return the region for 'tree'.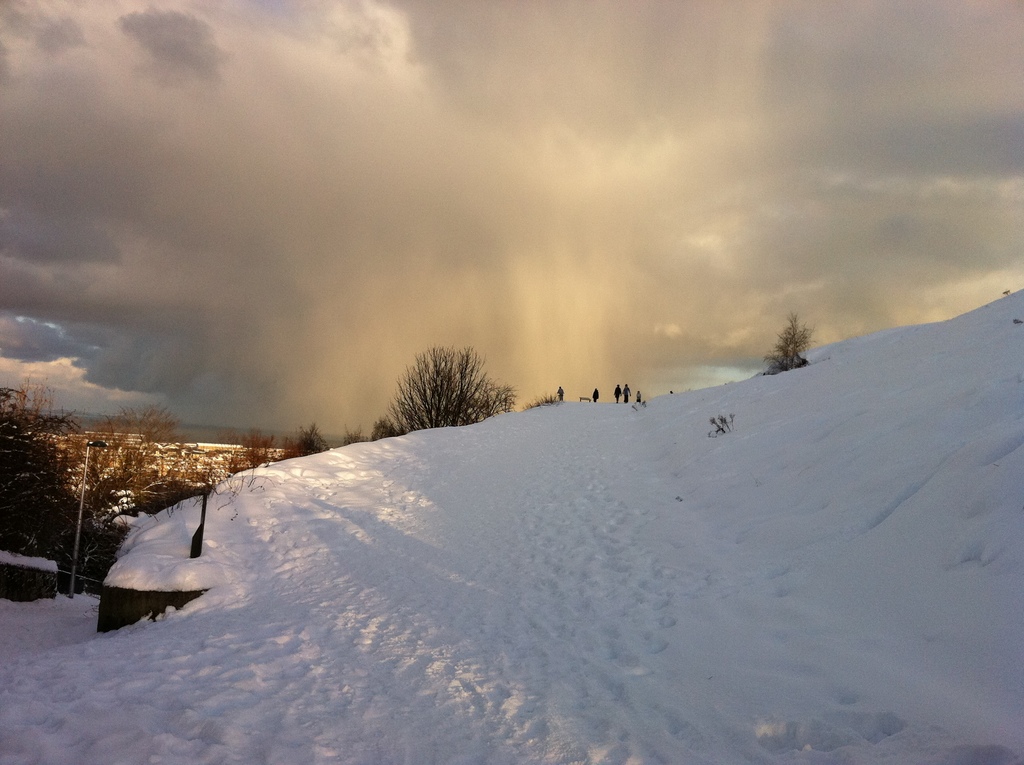
<region>221, 427, 275, 472</region>.
